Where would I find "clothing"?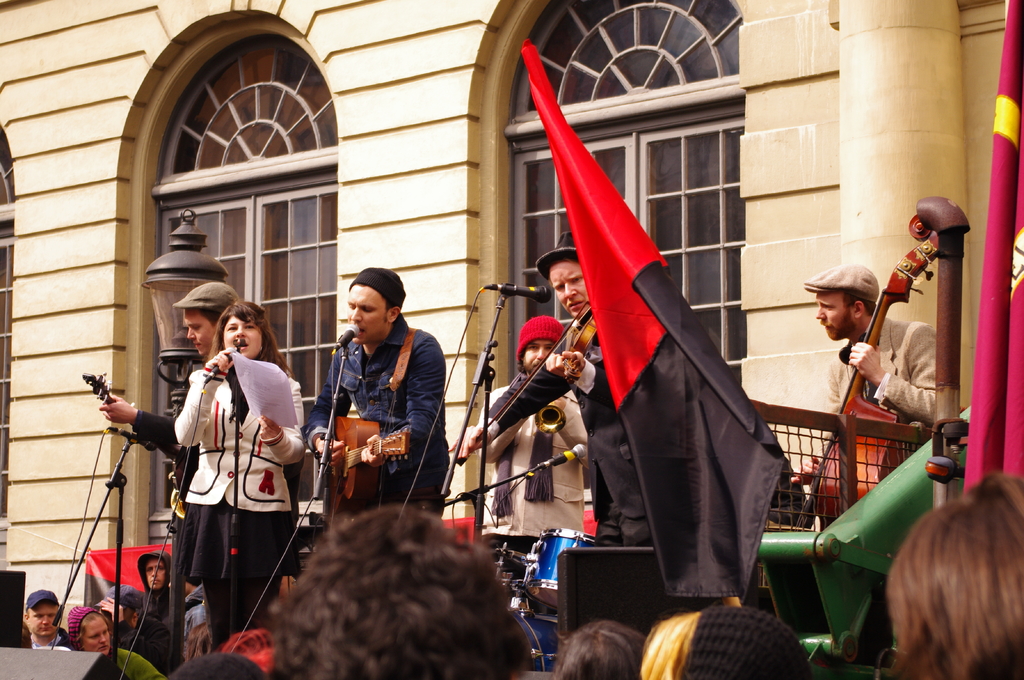
At (left=171, top=365, right=308, bottom=507).
